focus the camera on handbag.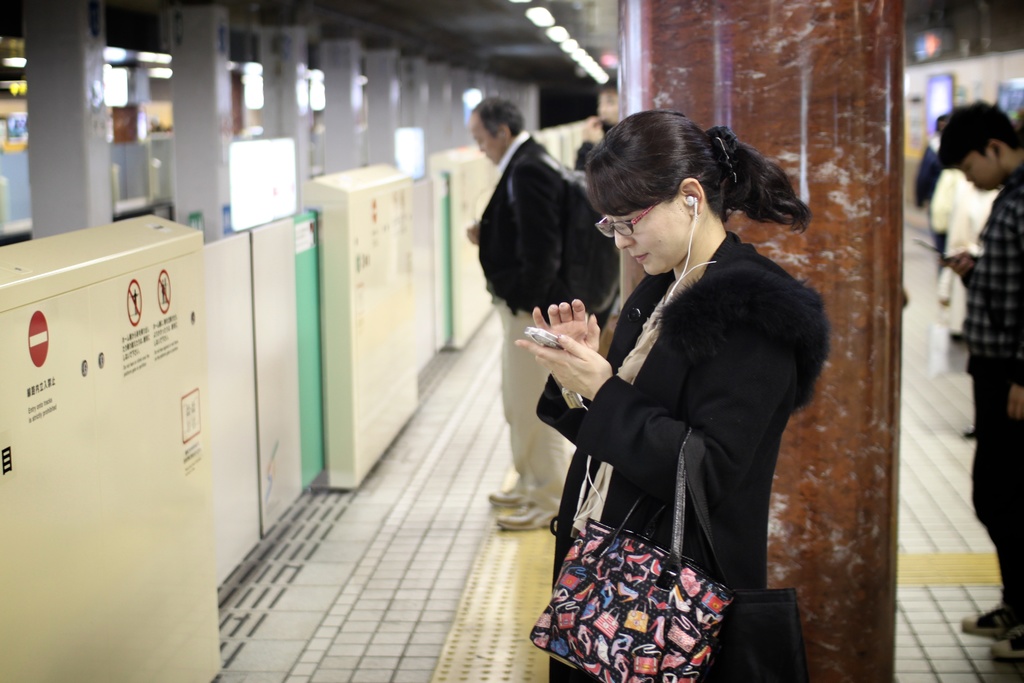
Focus region: region(527, 425, 733, 682).
